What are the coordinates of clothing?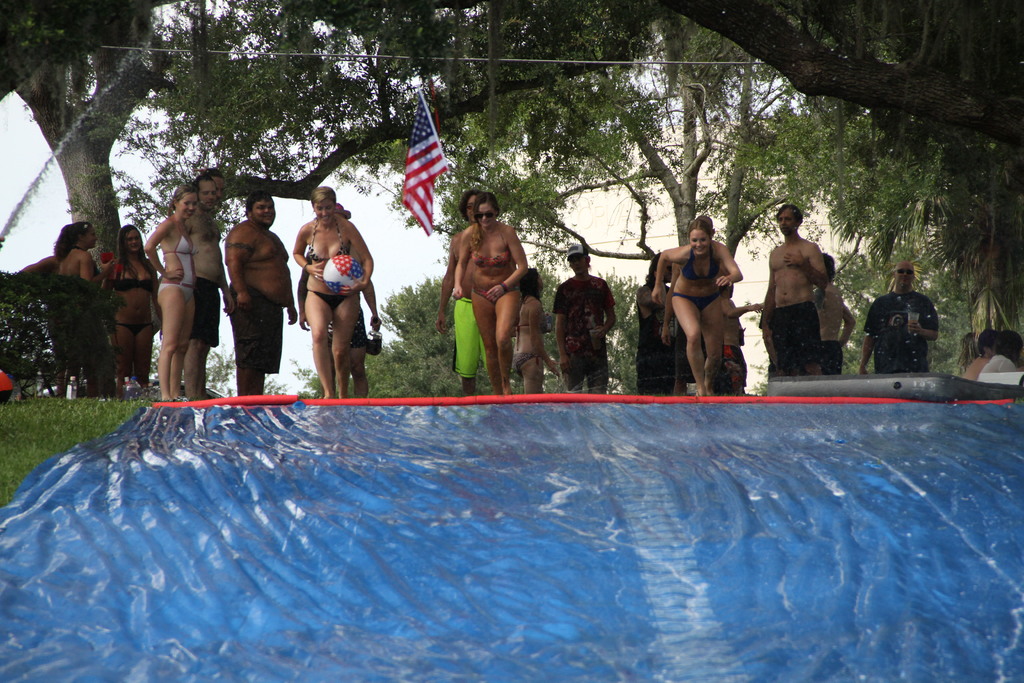
(512,299,545,338).
